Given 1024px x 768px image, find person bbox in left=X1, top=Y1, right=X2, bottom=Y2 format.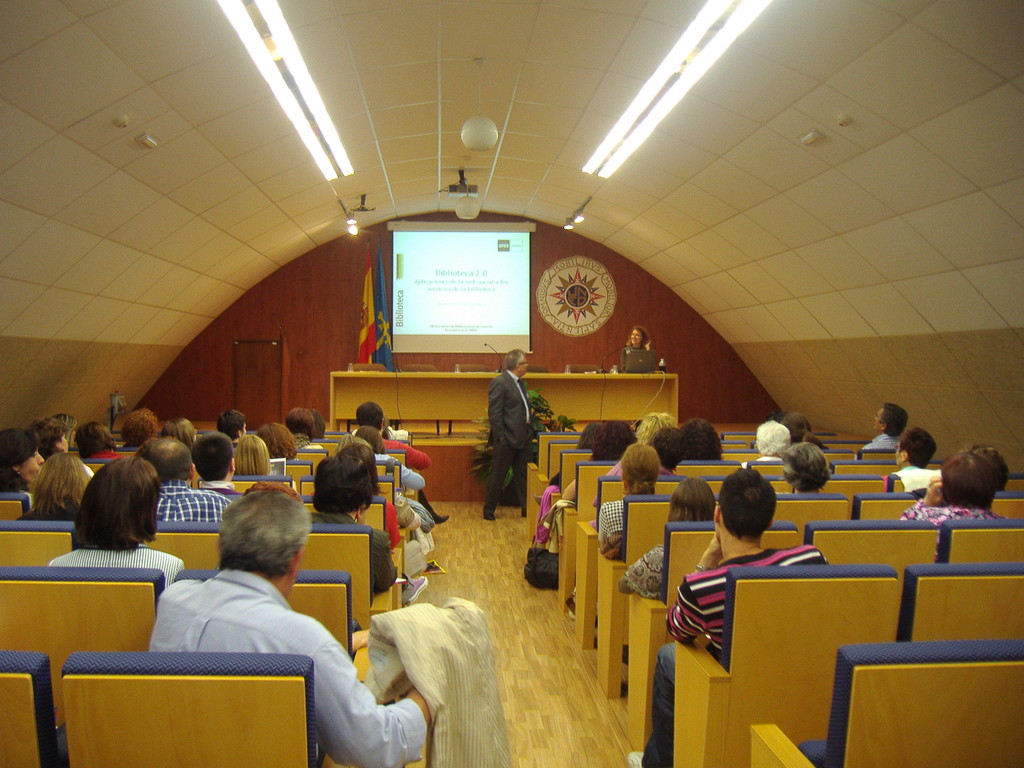
left=473, top=353, right=543, bottom=534.
